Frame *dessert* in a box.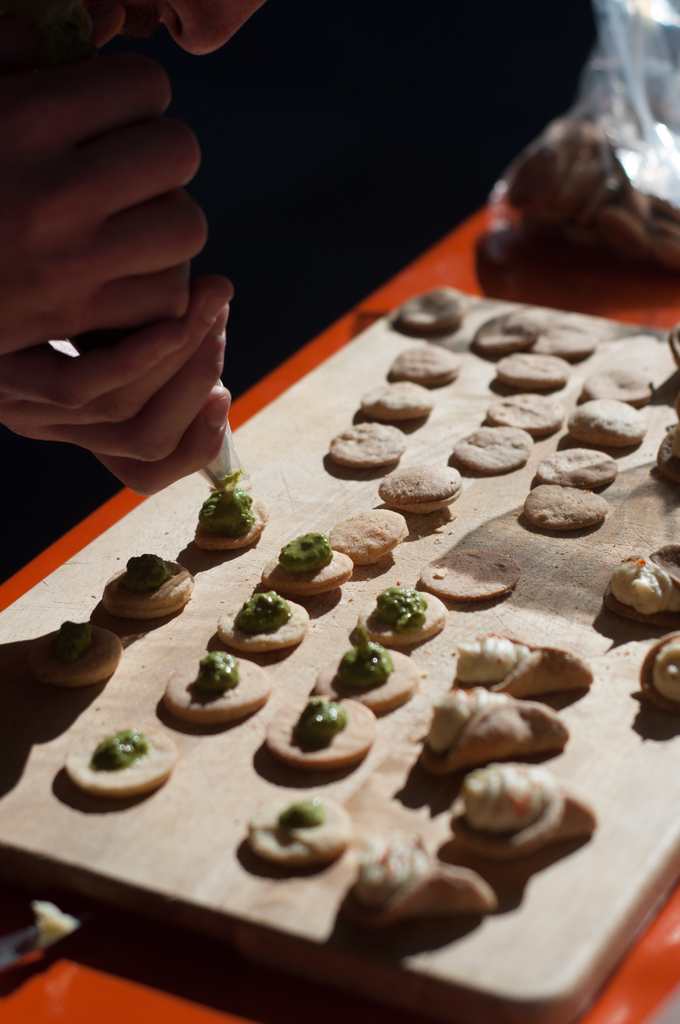
detection(273, 689, 389, 776).
